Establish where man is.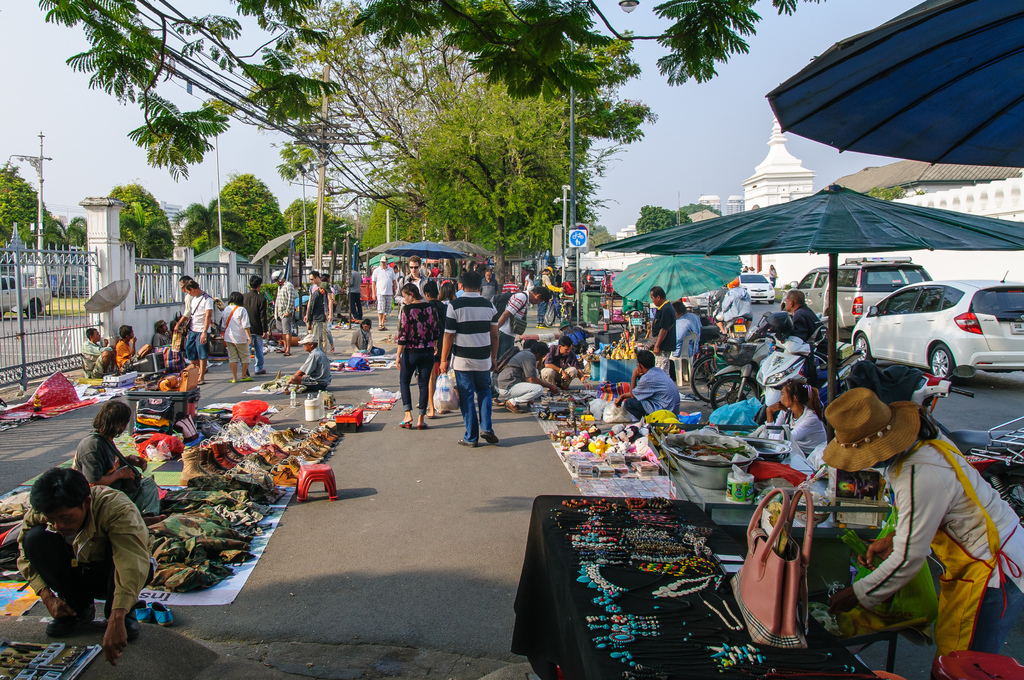
Established at locate(715, 279, 752, 339).
